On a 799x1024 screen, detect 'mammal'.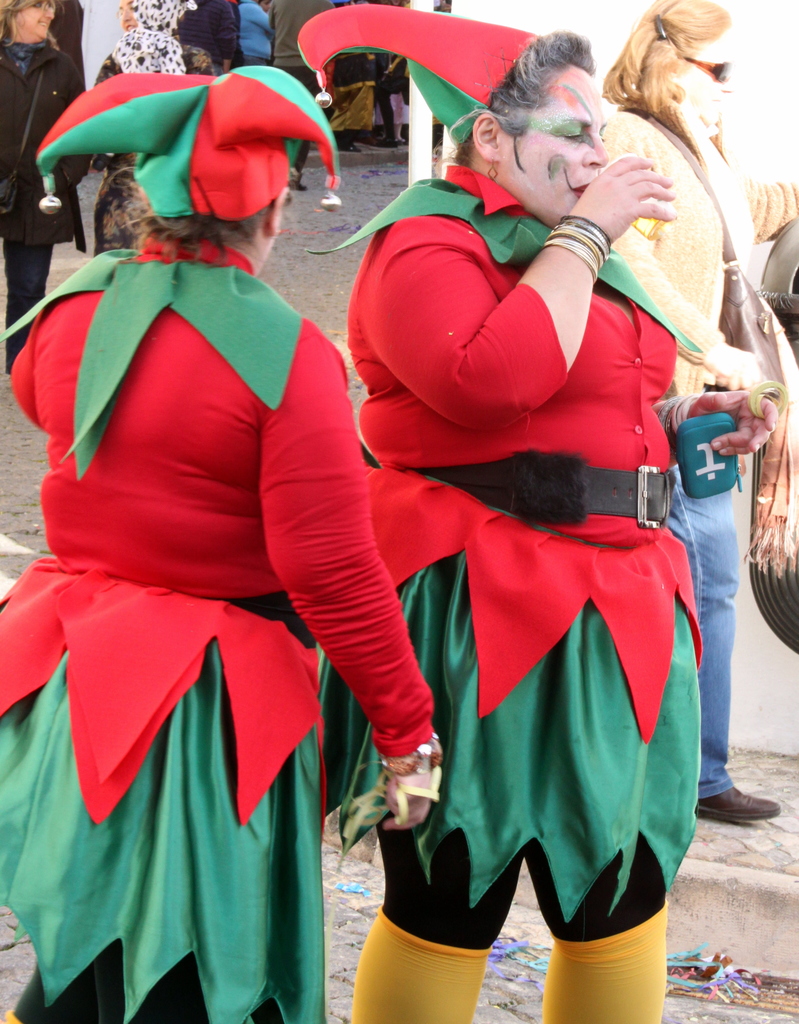
[x1=0, y1=0, x2=91, y2=374].
